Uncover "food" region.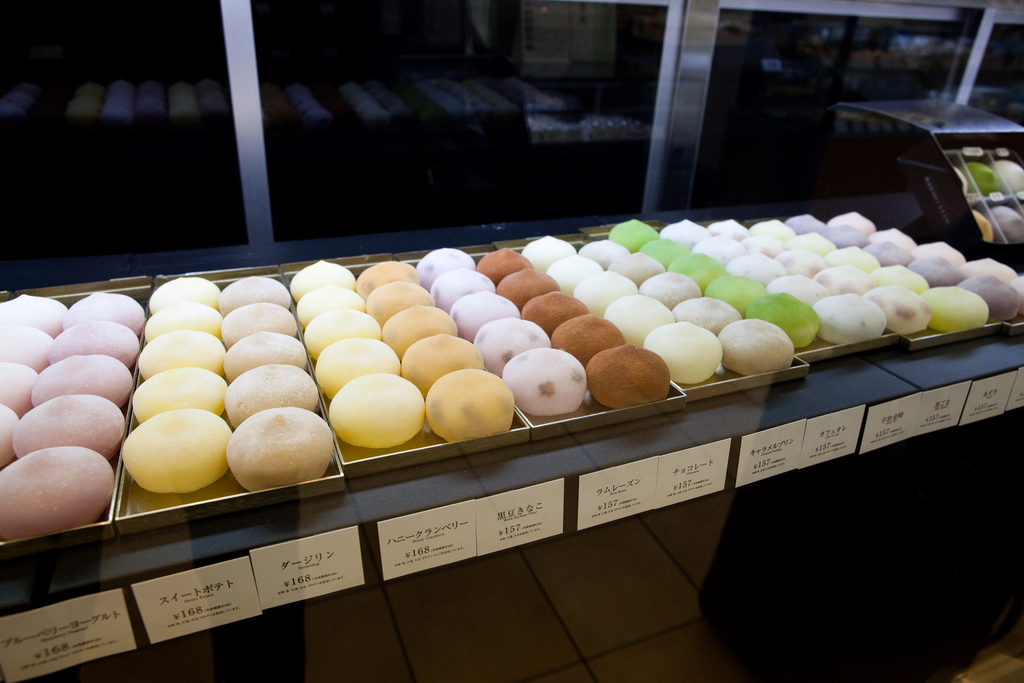
Uncovered: 907, 243, 966, 267.
